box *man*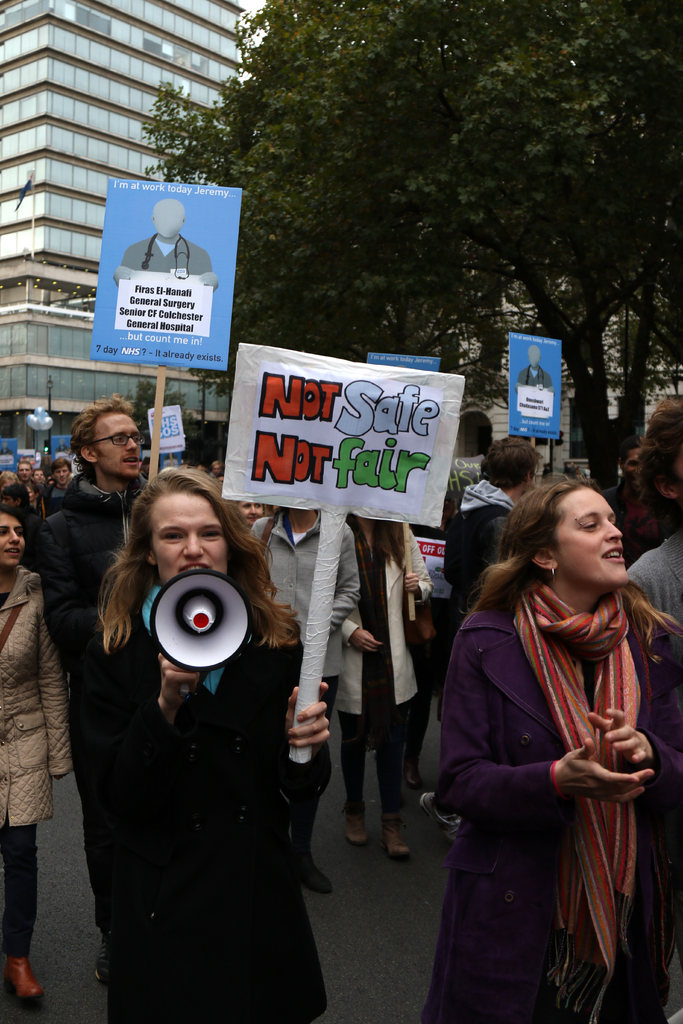
{"x1": 630, "y1": 397, "x2": 682, "y2": 639}
